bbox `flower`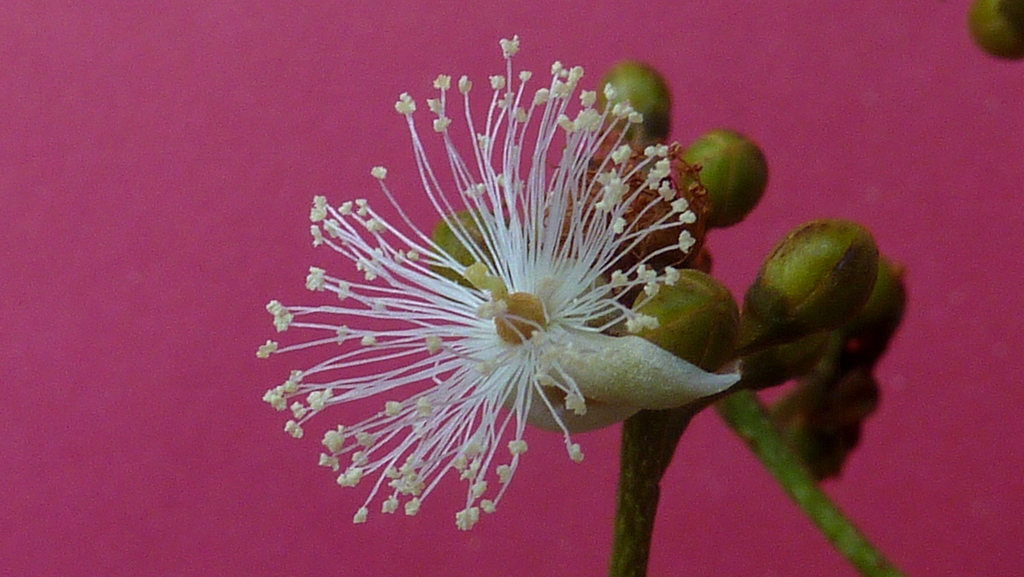
x1=751 y1=225 x2=880 y2=357
